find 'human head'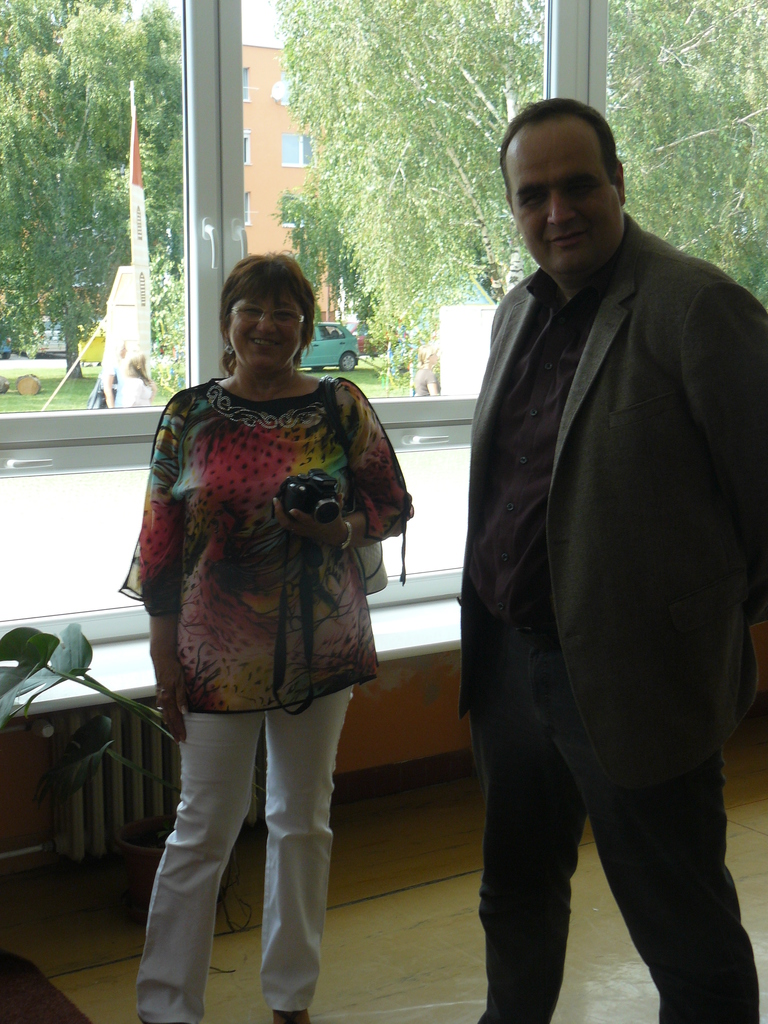
[499,100,630,275]
